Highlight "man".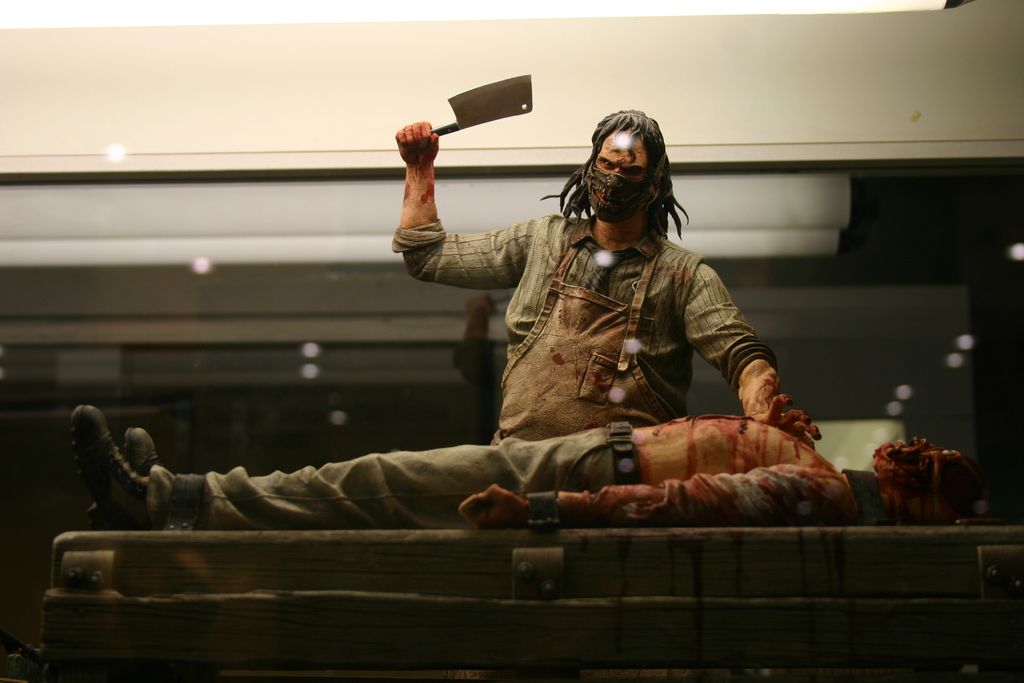
Highlighted region: left=227, top=102, right=843, bottom=539.
